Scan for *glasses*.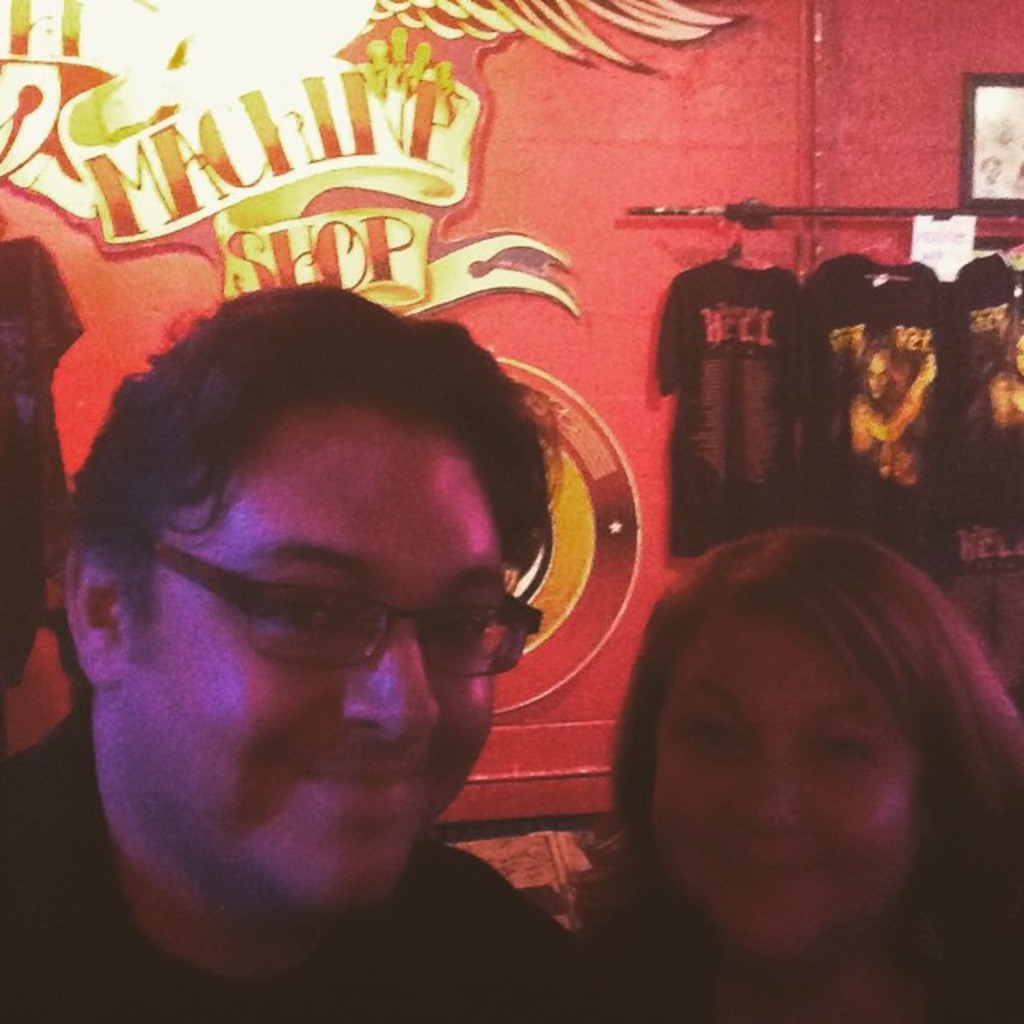
Scan result: 118 554 563 707.
